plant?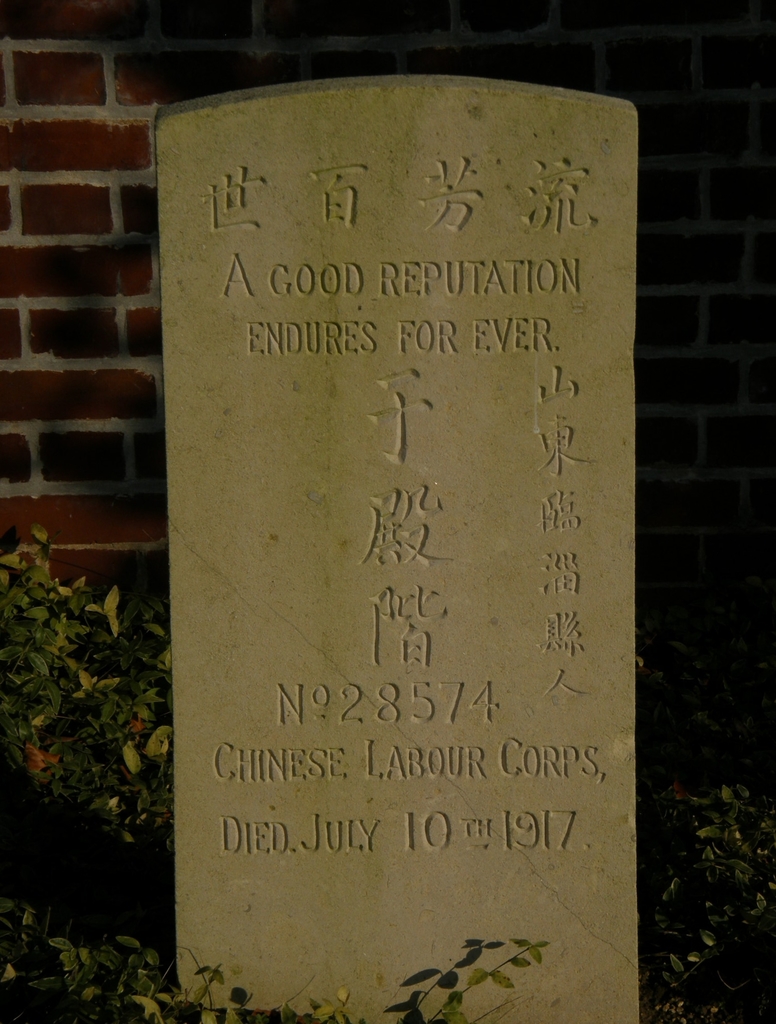
[x1=636, y1=774, x2=769, y2=1023]
